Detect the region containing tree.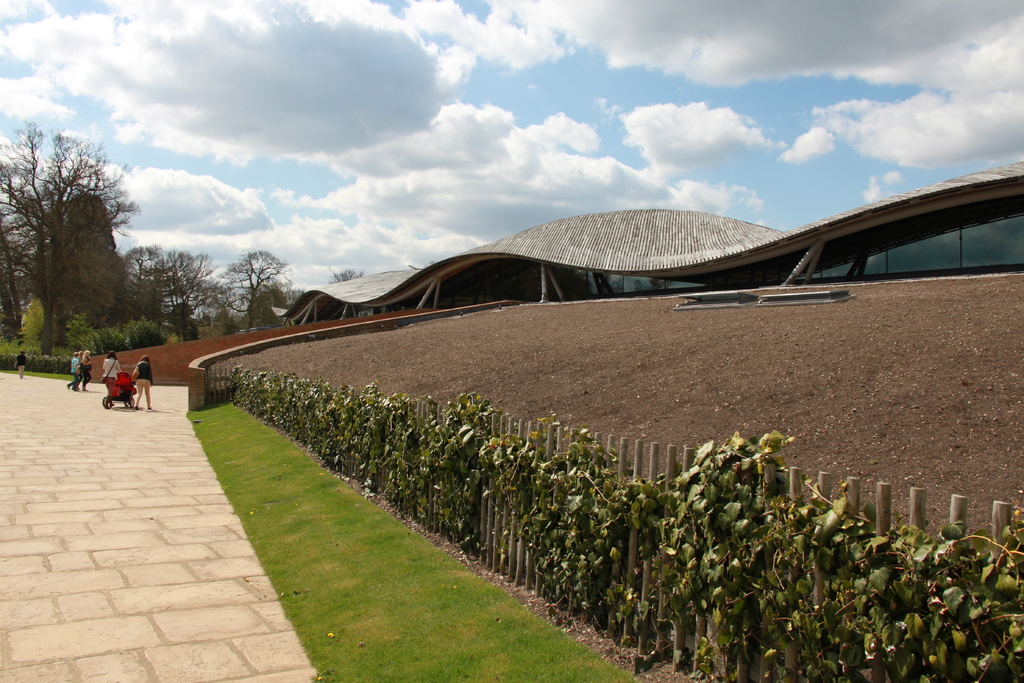
left=214, top=246, right=287, bottom=322.
